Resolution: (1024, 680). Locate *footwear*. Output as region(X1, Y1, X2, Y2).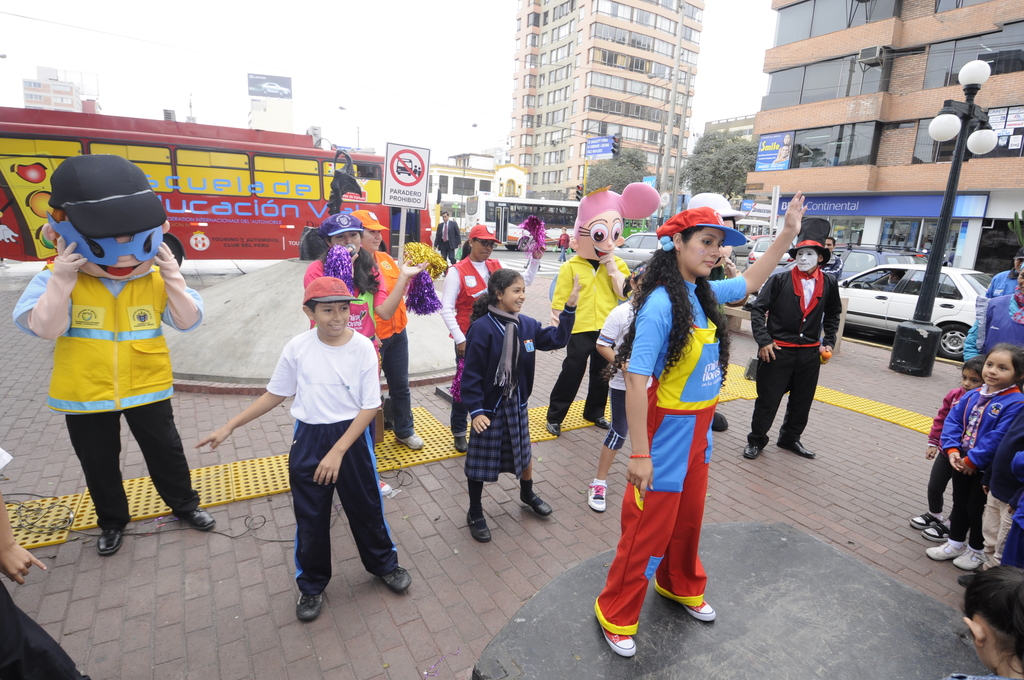
region(924, 519, 947, 543).
